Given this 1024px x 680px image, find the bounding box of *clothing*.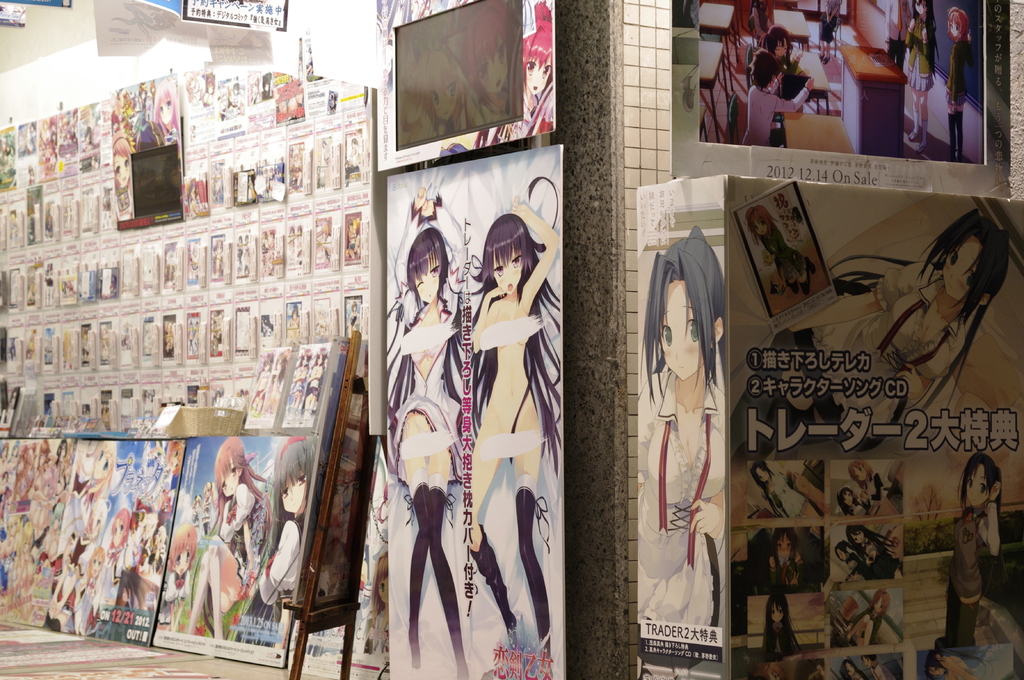
[172, 569, 184, 589].
